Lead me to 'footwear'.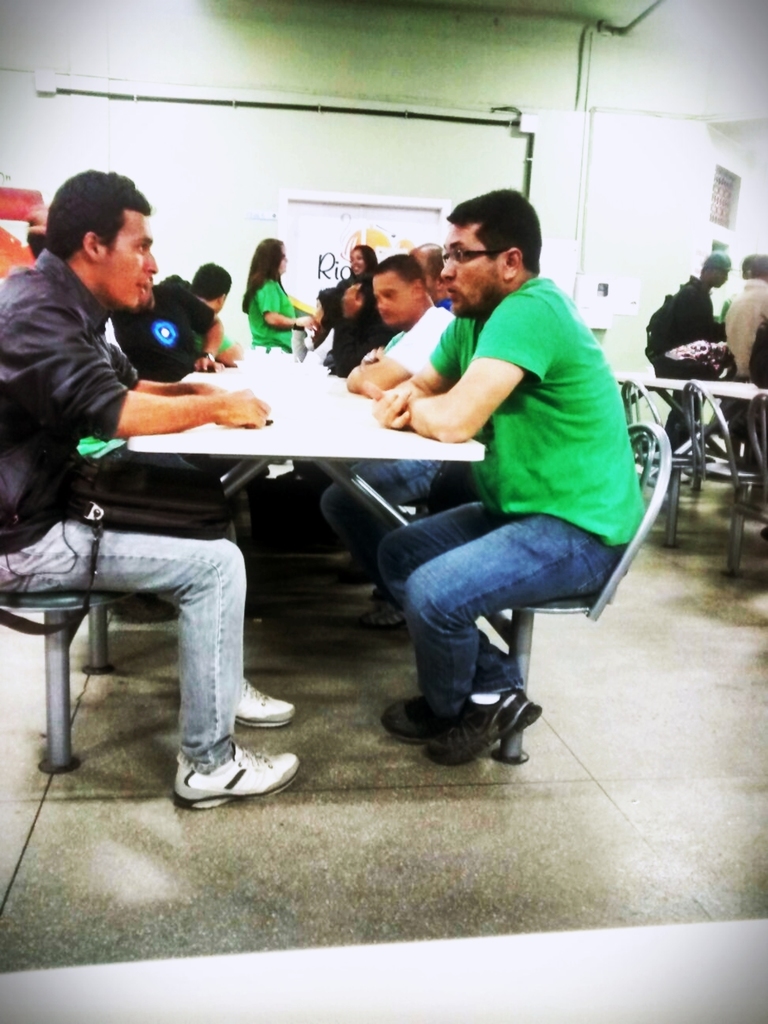
Lead to (764,519,767,544).
